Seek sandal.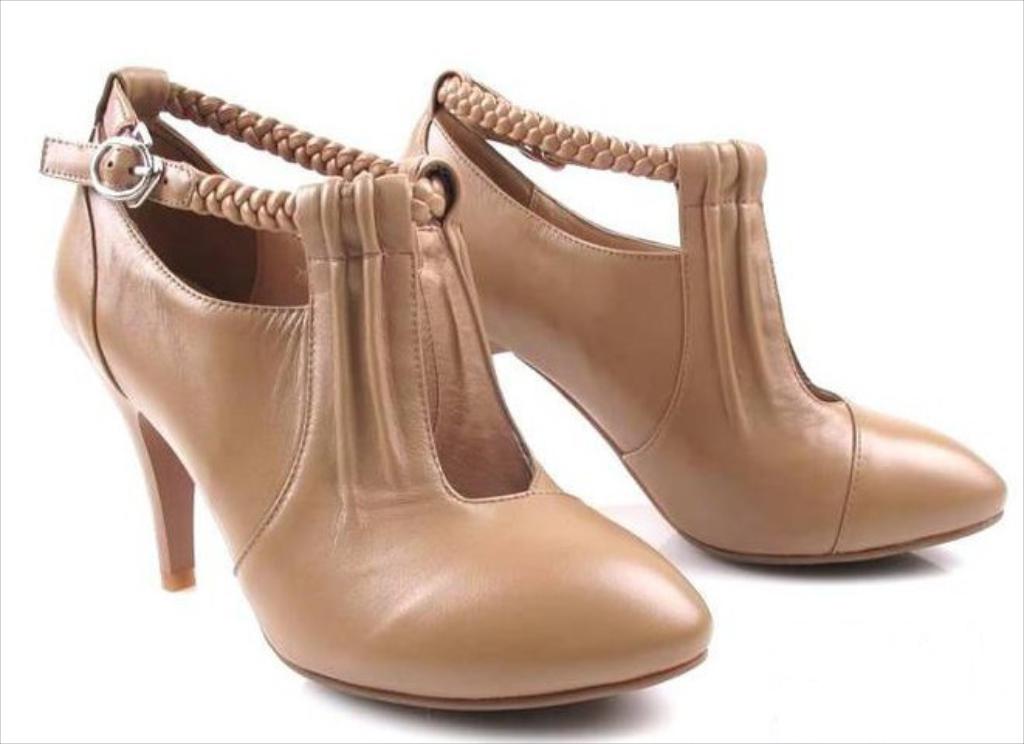
bbox=[36, 62, 710, 719].
